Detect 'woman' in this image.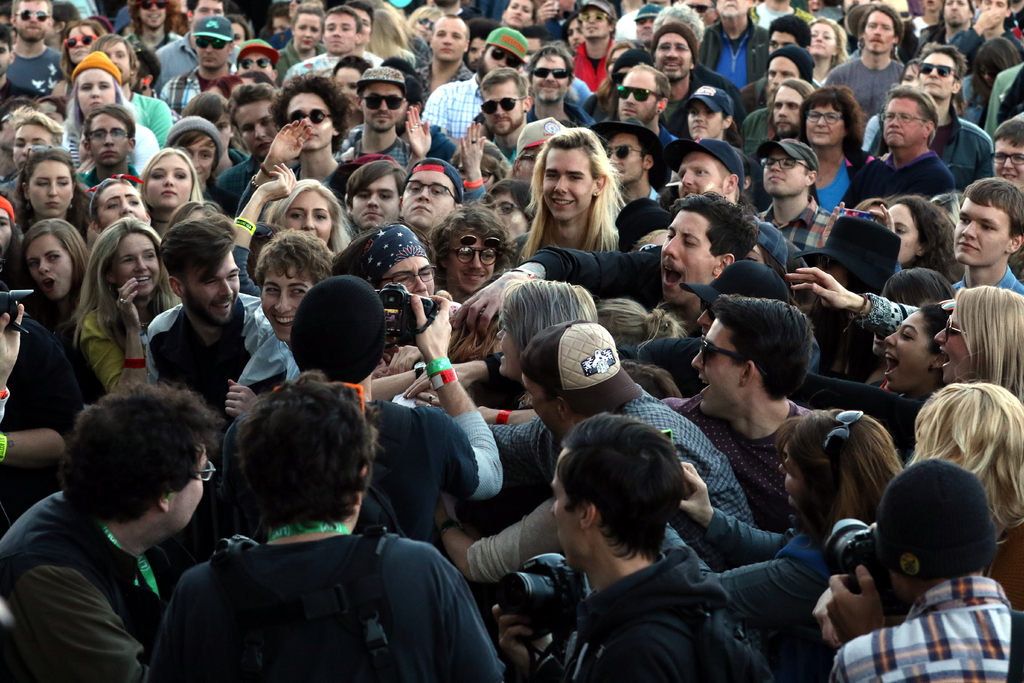
Detection: rect(875, 300, 948, 399).
